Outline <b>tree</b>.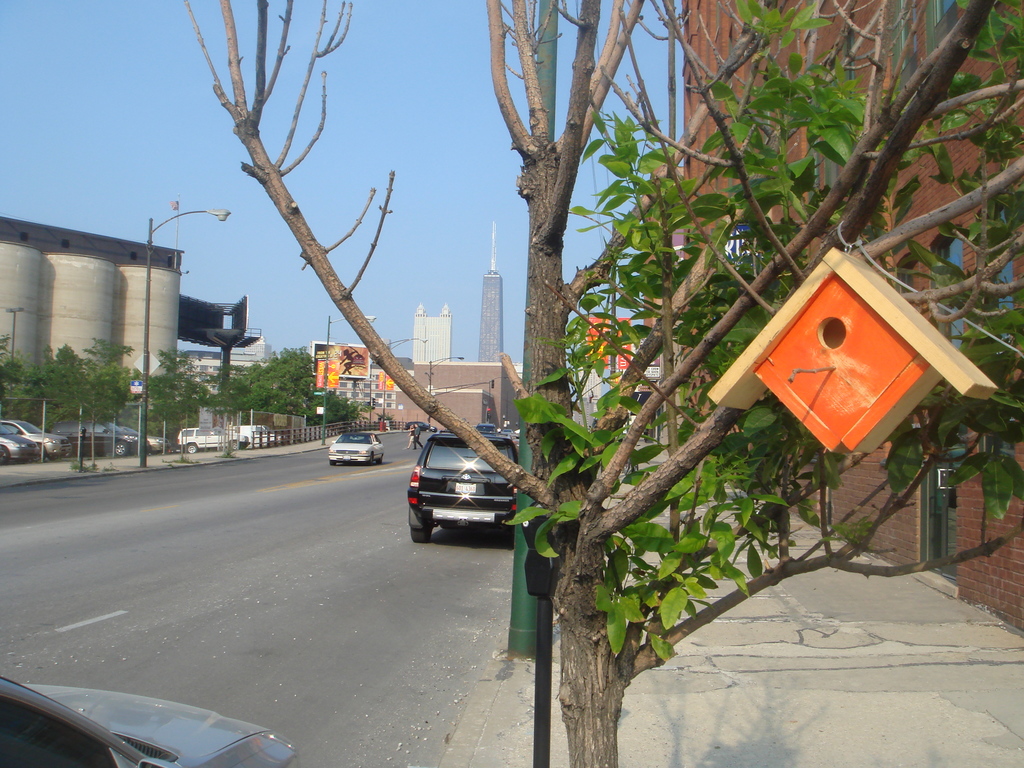
Outline: 172:0:1023:698.
